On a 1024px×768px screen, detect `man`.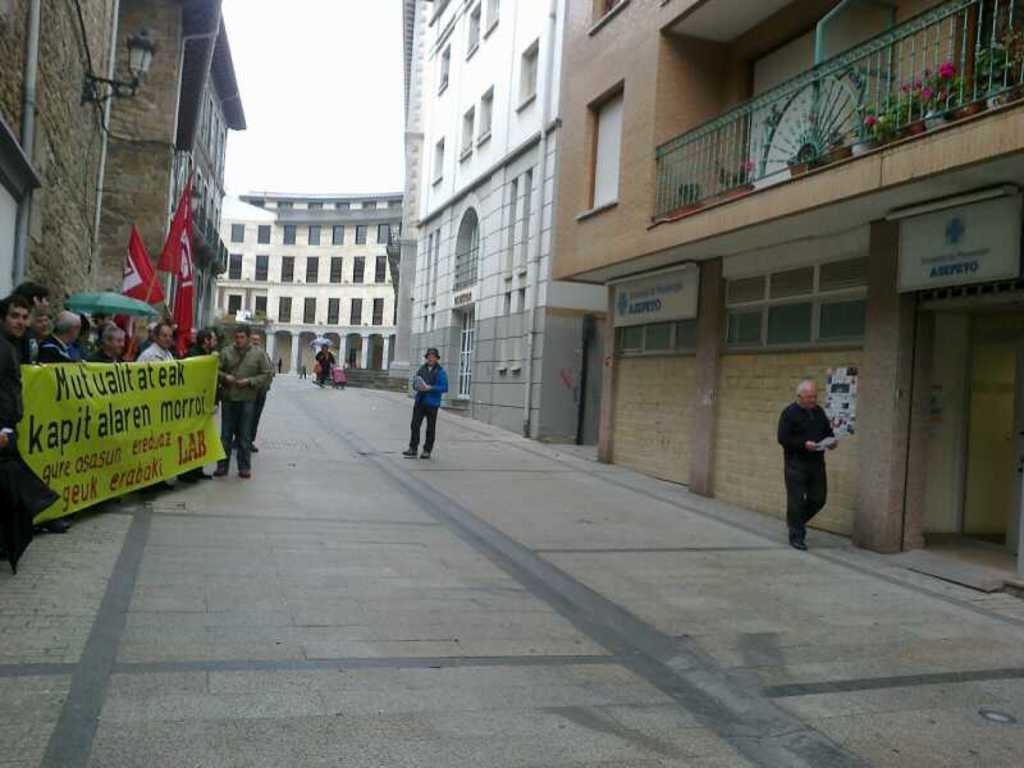
186/329/219/484.
